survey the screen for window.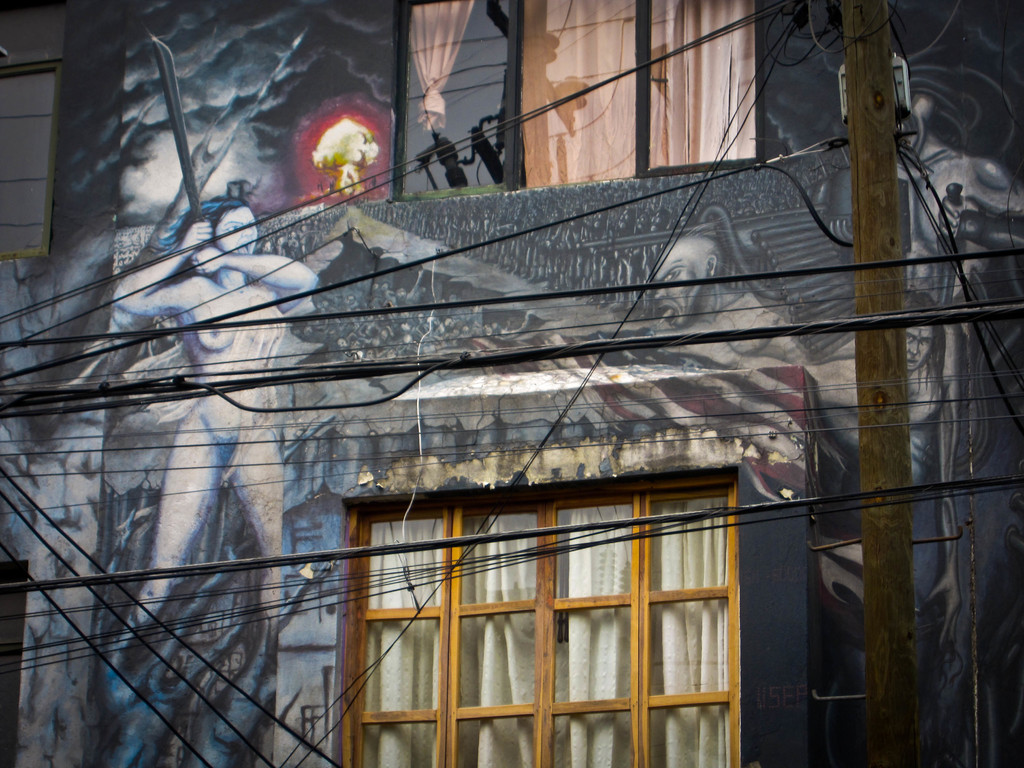
Survey found: bbox=(0, 58, 60, 260).
